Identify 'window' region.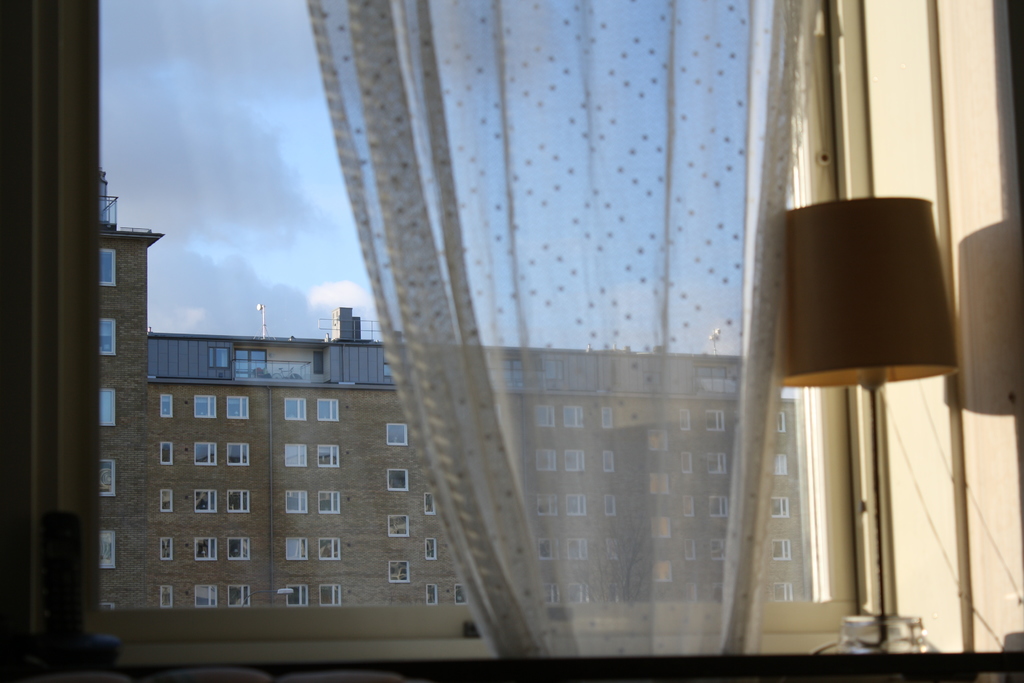
Region: 426/584/435/604.
